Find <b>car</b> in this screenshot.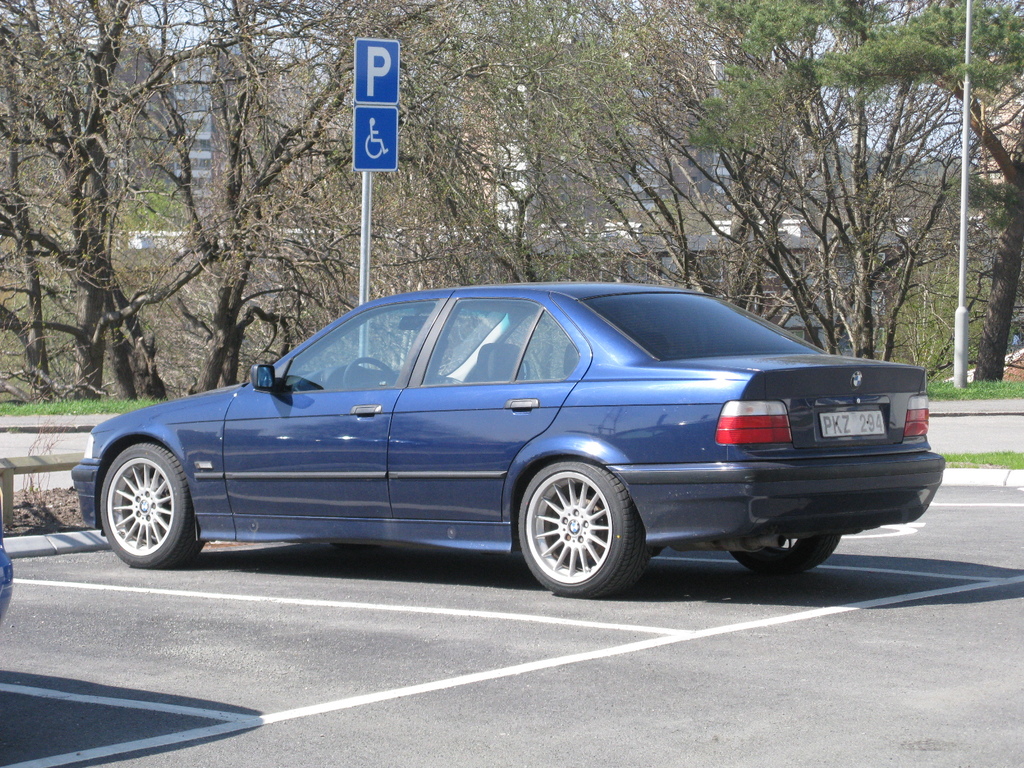
The bounding box for <b>car</b> is {"x1": 65, "y1": 287, "x2": 941, "y2": 602}.
